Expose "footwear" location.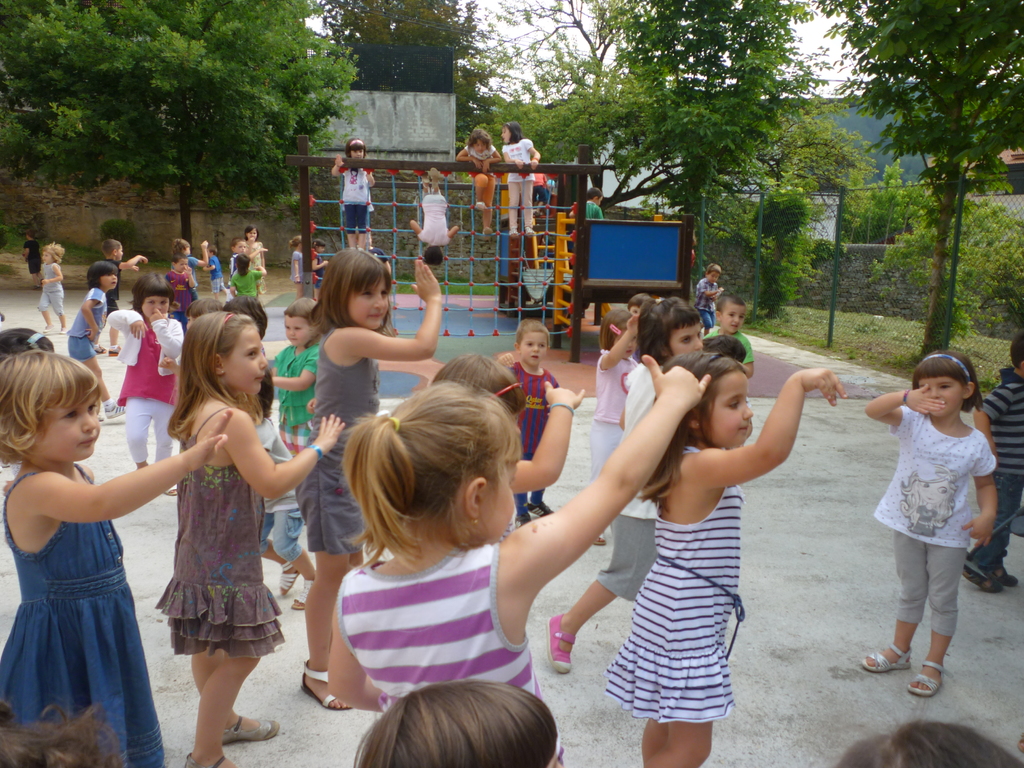
Exposed at <box>541,610,580,671</box>.
